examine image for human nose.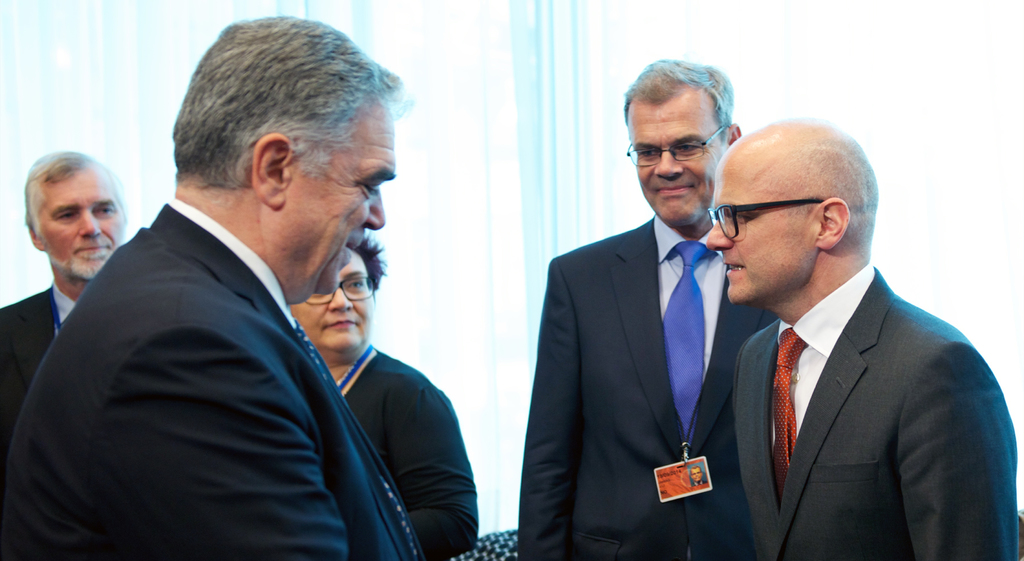
Examination result: 363/194/388/231.
